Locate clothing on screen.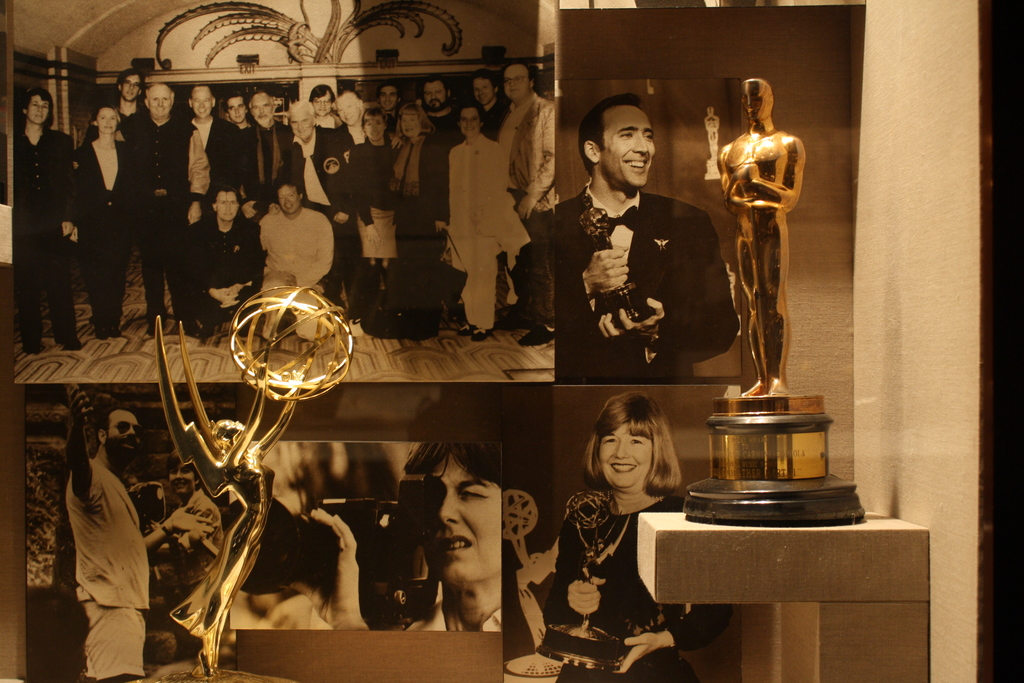
On screen at (left=195, top=206, right=267, bottom=320).
